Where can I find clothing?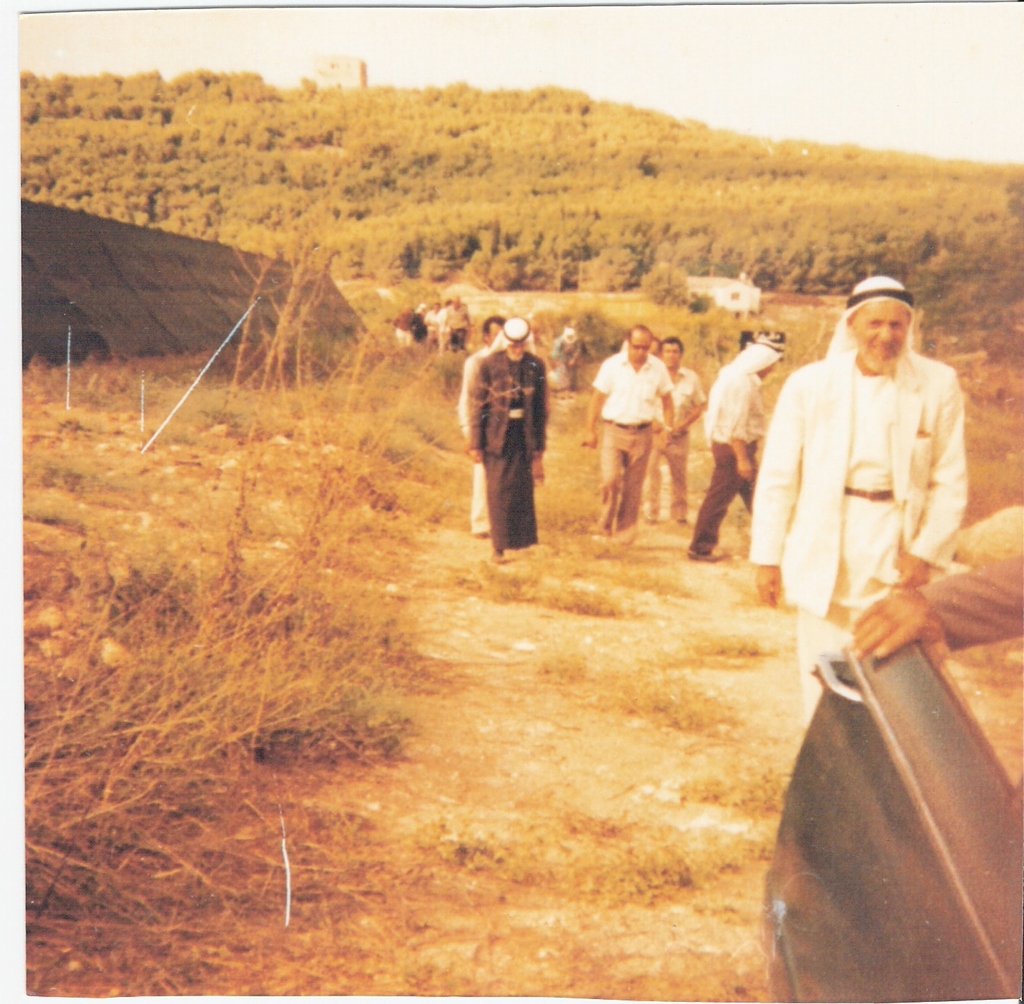
You can find it at [left=687, top=360, right=768, bottom=558].
